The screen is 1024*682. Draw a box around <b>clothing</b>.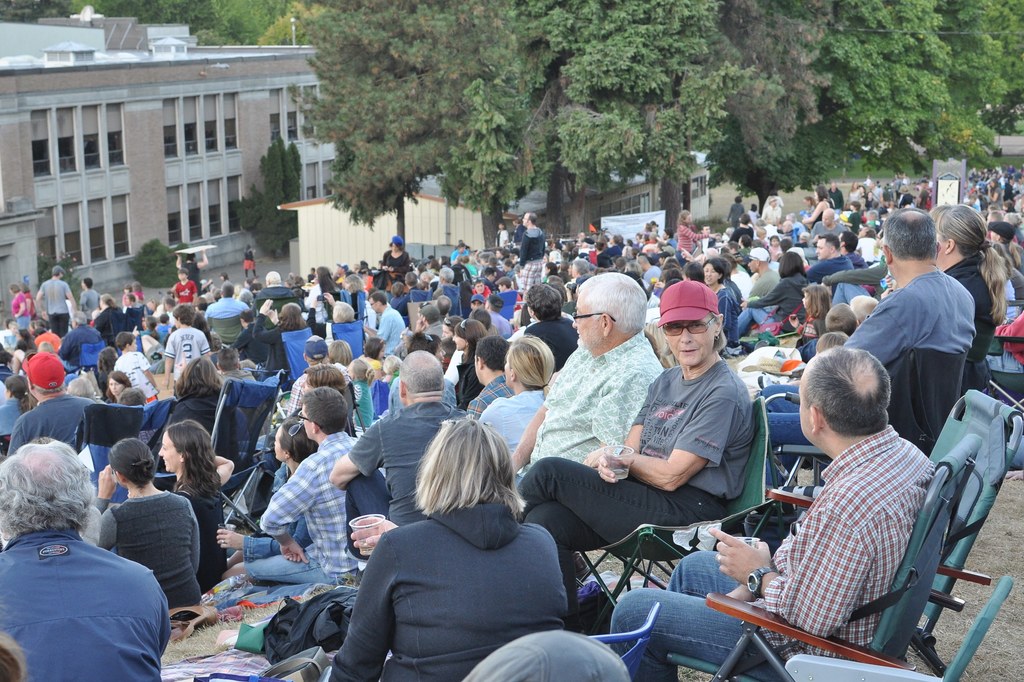
375,307,405,356.
